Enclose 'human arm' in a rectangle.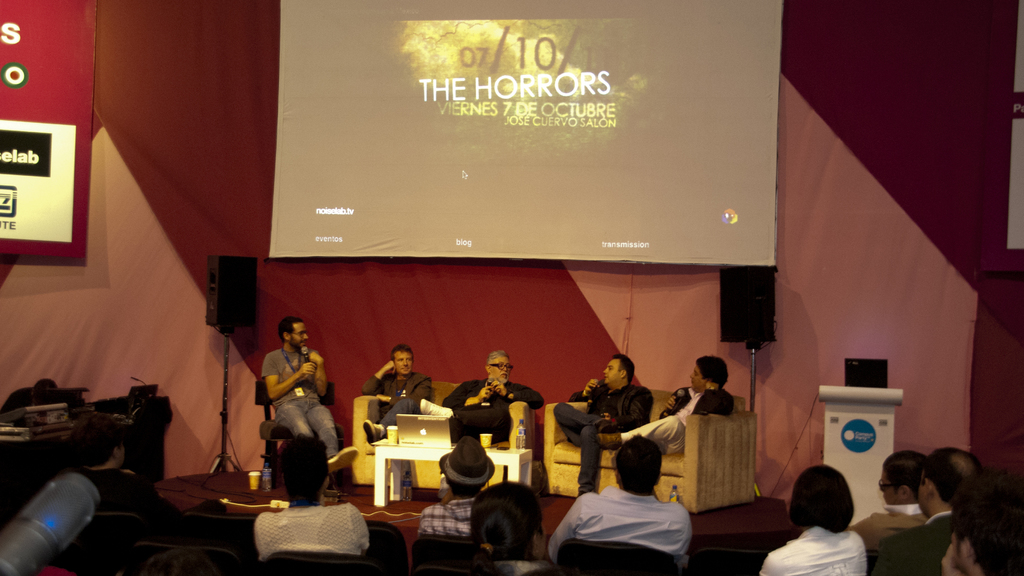
(left=563, top=377, right=607, bottom=403).
